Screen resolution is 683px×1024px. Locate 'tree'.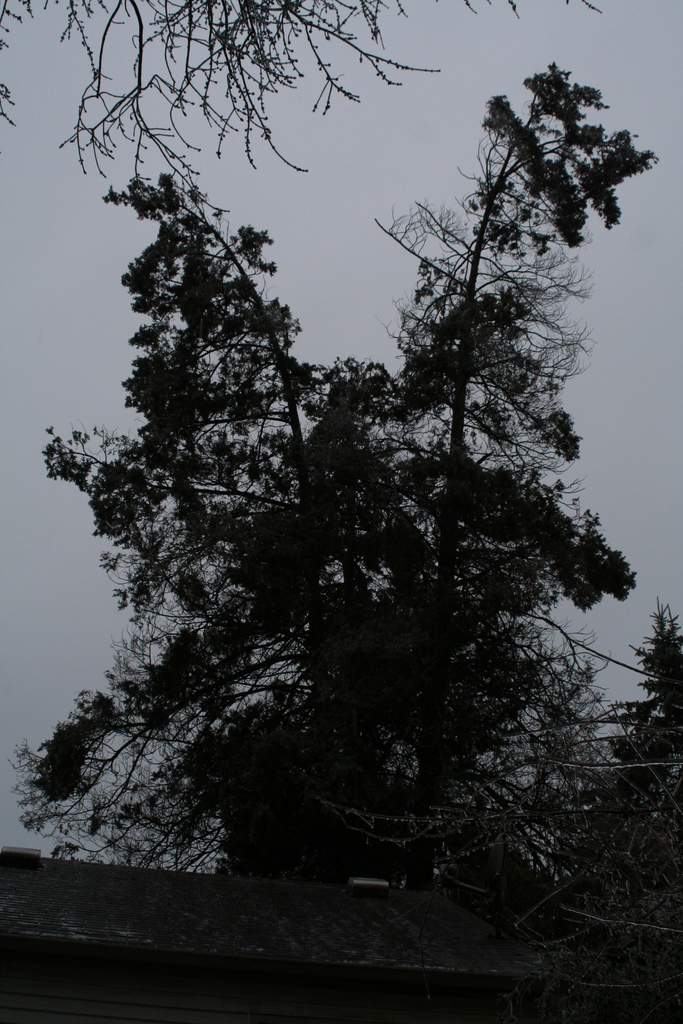
[left=0, top=0, right=604, bottom=184].
